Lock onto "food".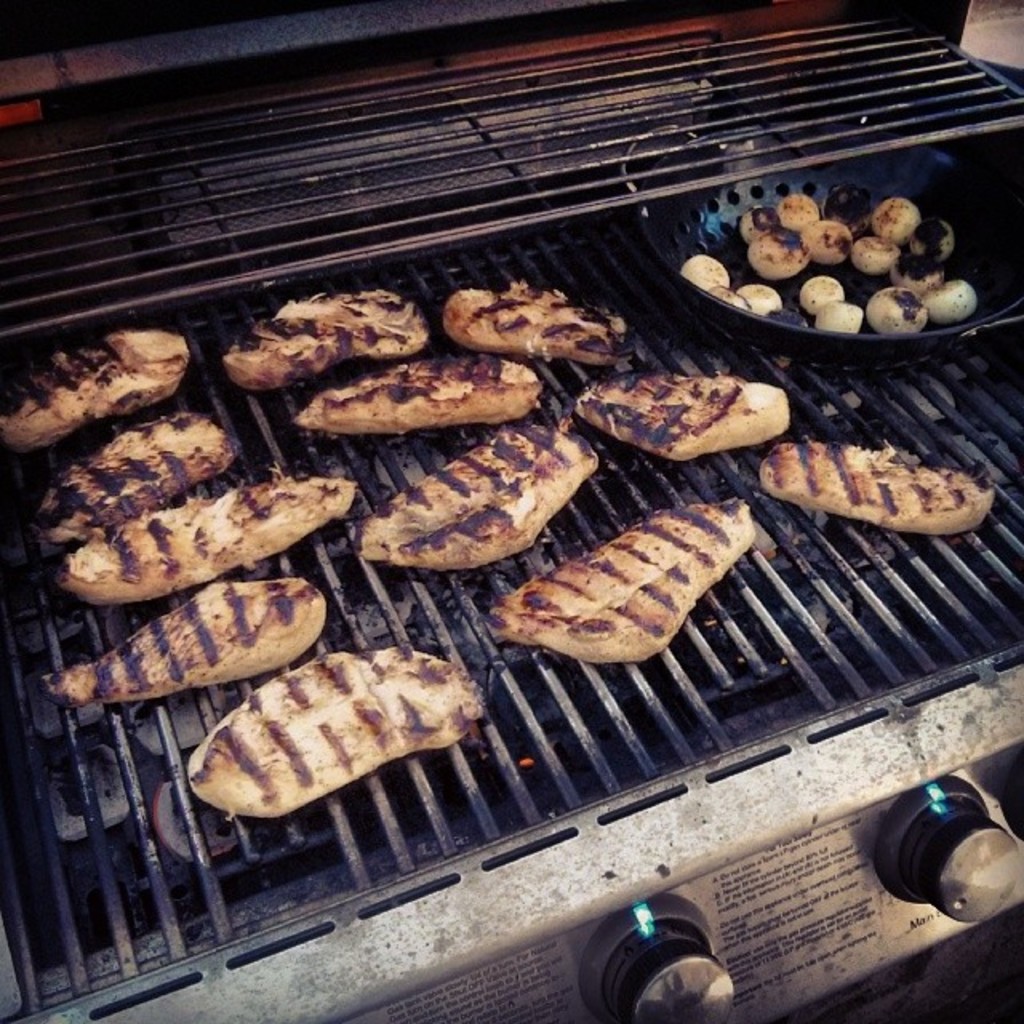
Locked: box(30, 410, 240, 546).
